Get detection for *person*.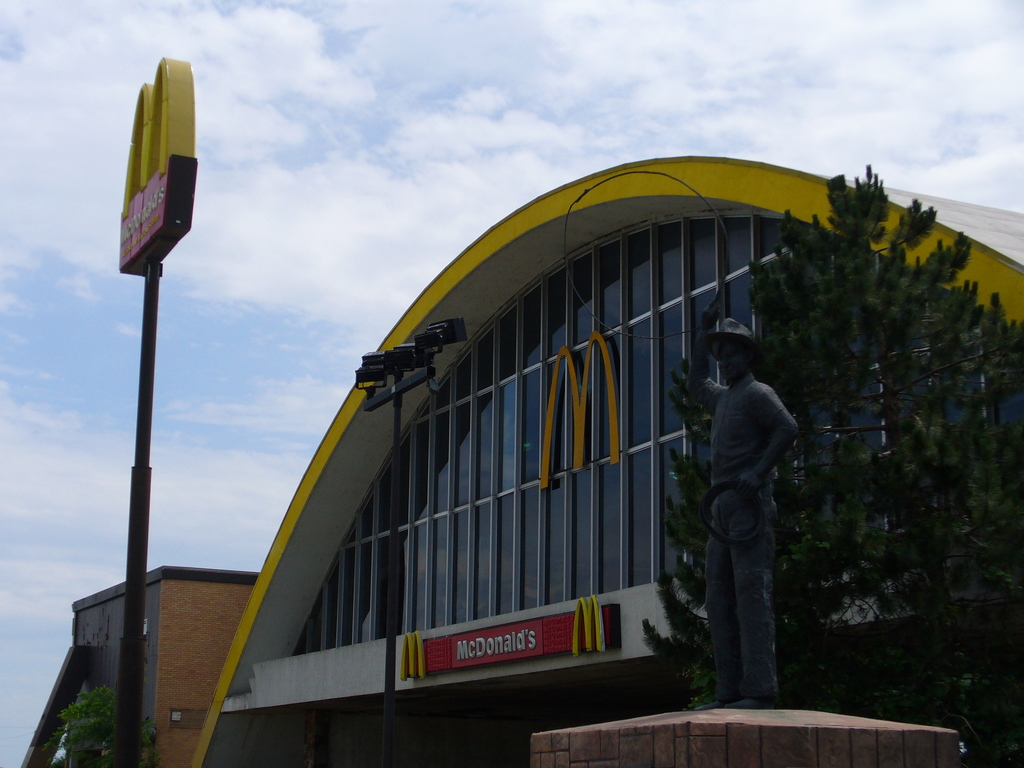
Detection: bbox(691, 306, 800, 714).
